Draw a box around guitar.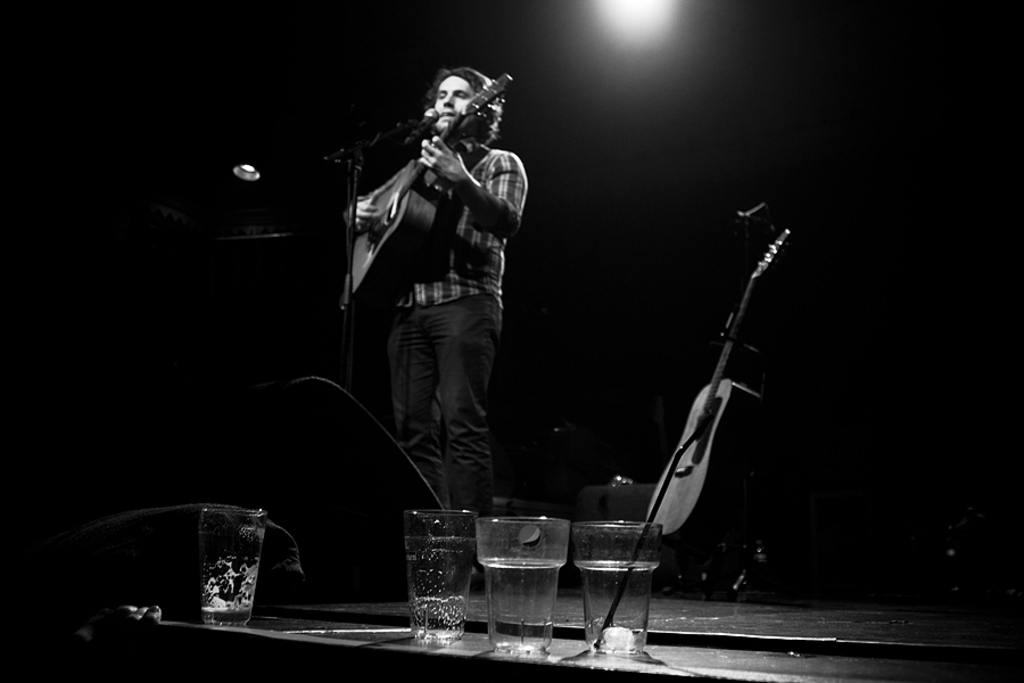
locate(320, 73, 510, 334).
